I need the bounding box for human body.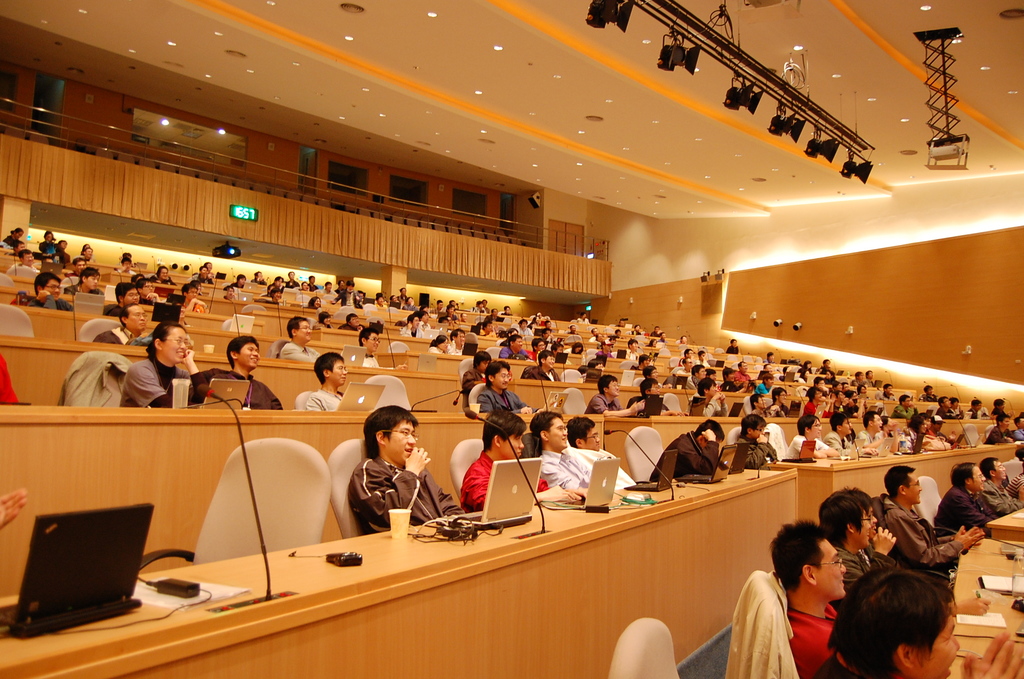
Here it is: l=647, t=418, r=724, b=479.
